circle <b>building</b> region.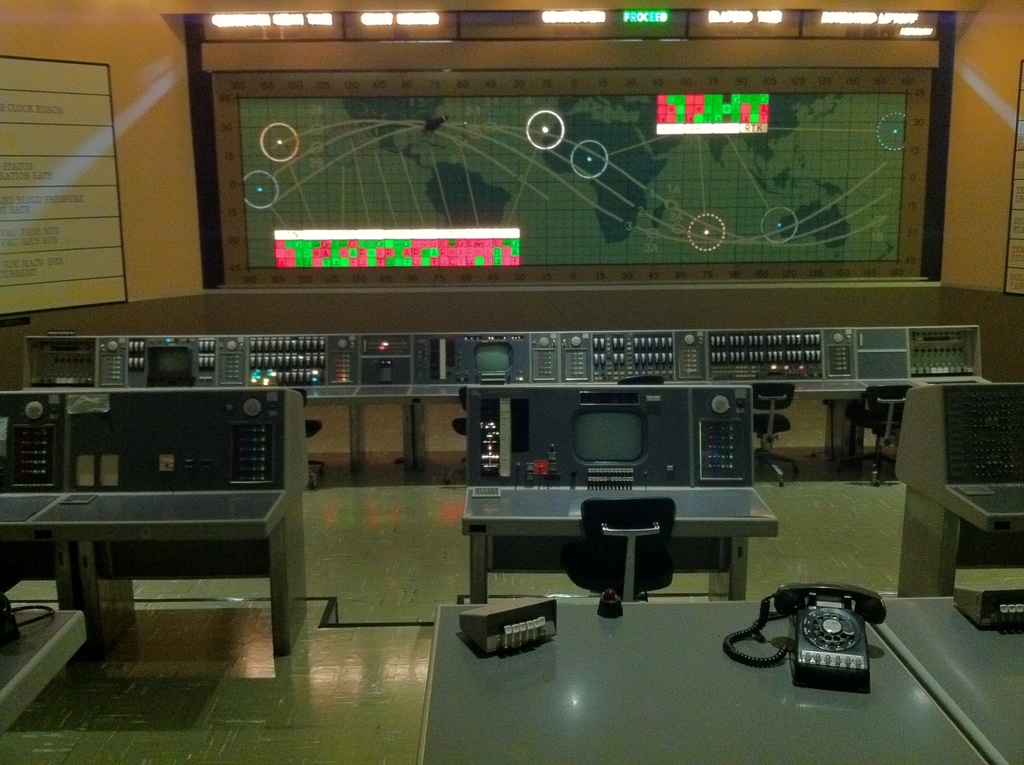
Region: x1=0 y1=1 x2=1023 y2=762.
